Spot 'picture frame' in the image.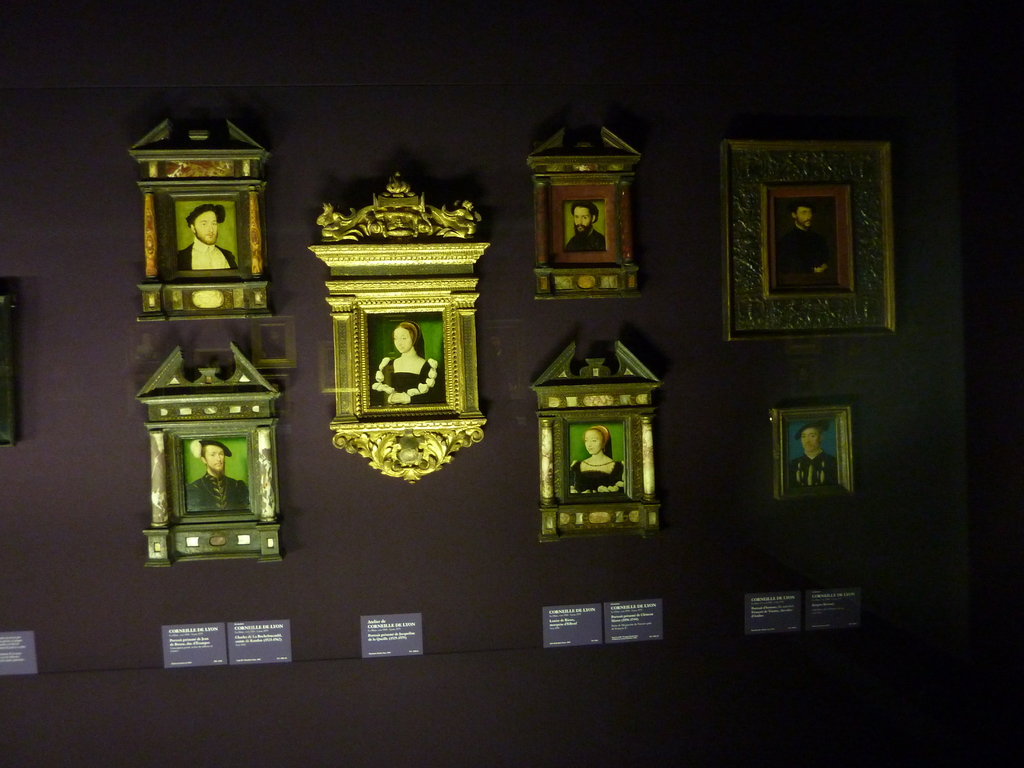
'picture frame' found at [left=128, top=116, right=268, bottom=321].
